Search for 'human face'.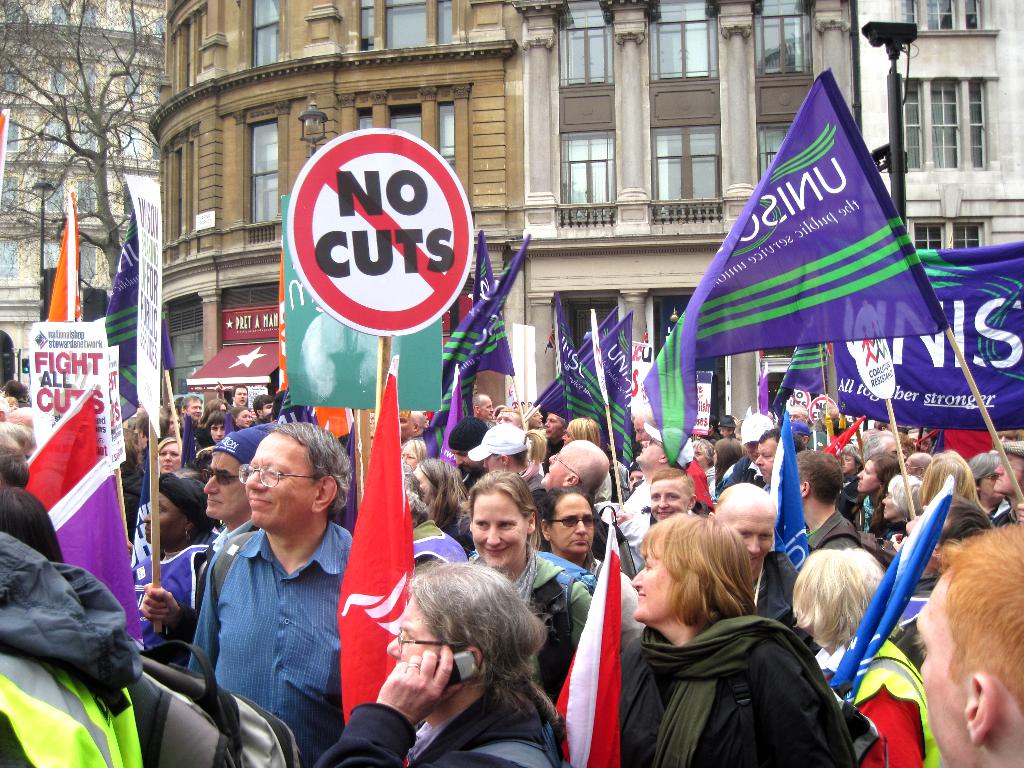
Found at [387, 598, 451, 669].
